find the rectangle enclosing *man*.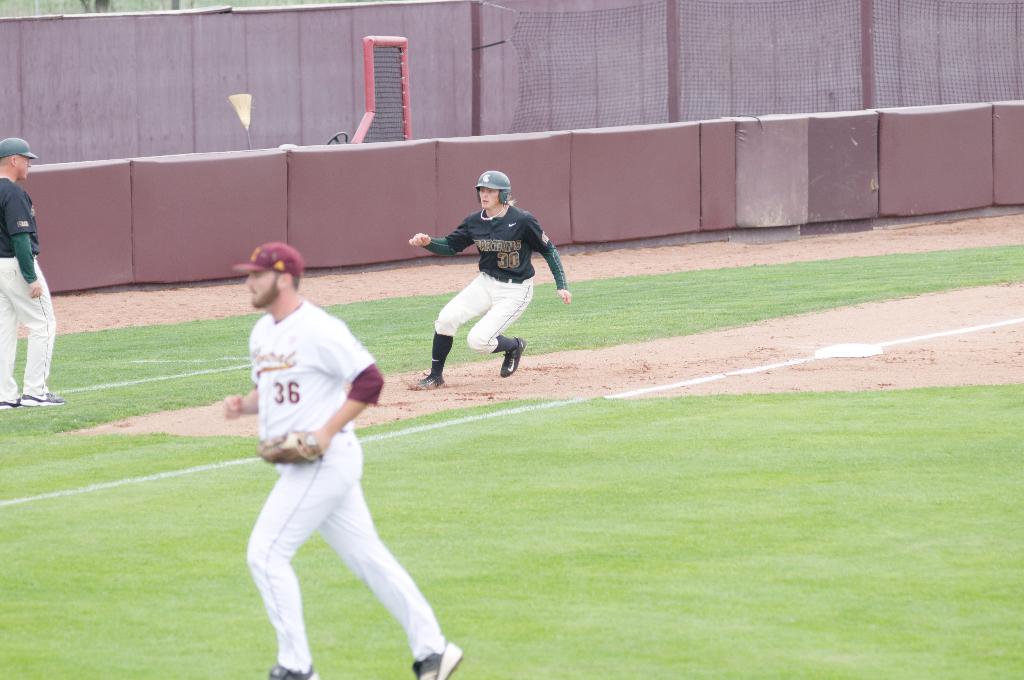
(215,206,444,679).
